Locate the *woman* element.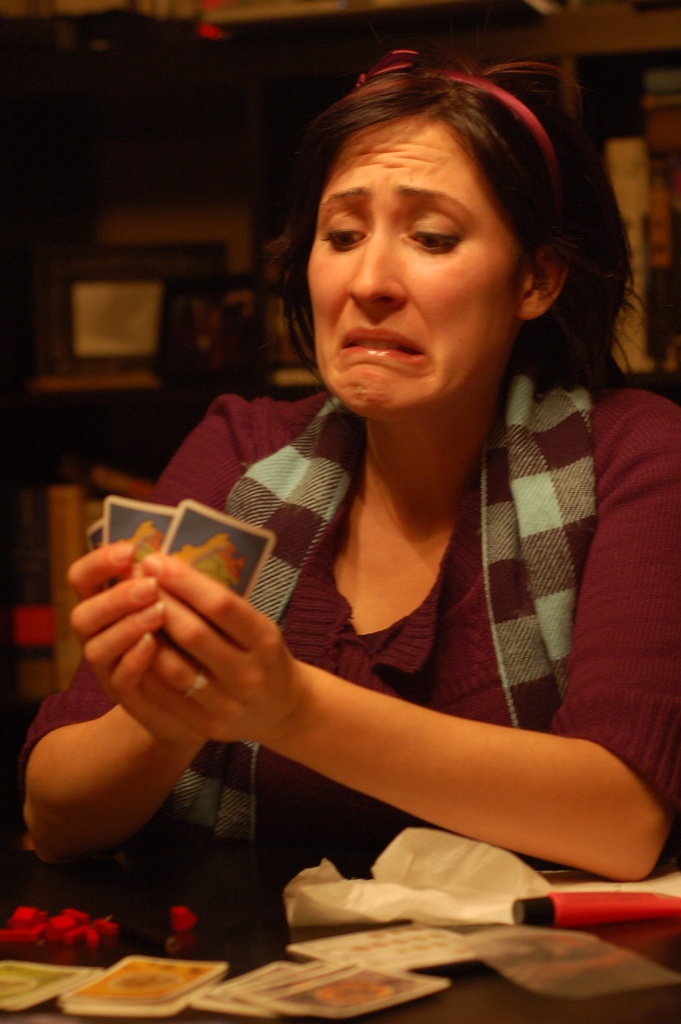
Element bbox: [92, 69, 671, 916].
